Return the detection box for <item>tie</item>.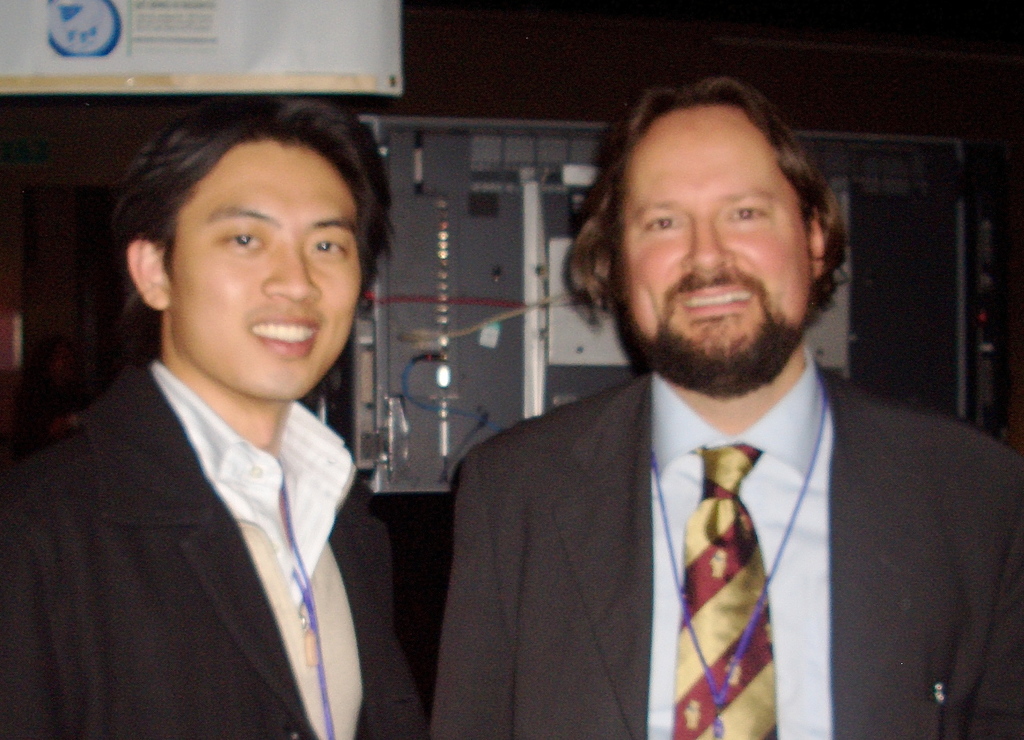
select_region(671, 440, 779, 739).
